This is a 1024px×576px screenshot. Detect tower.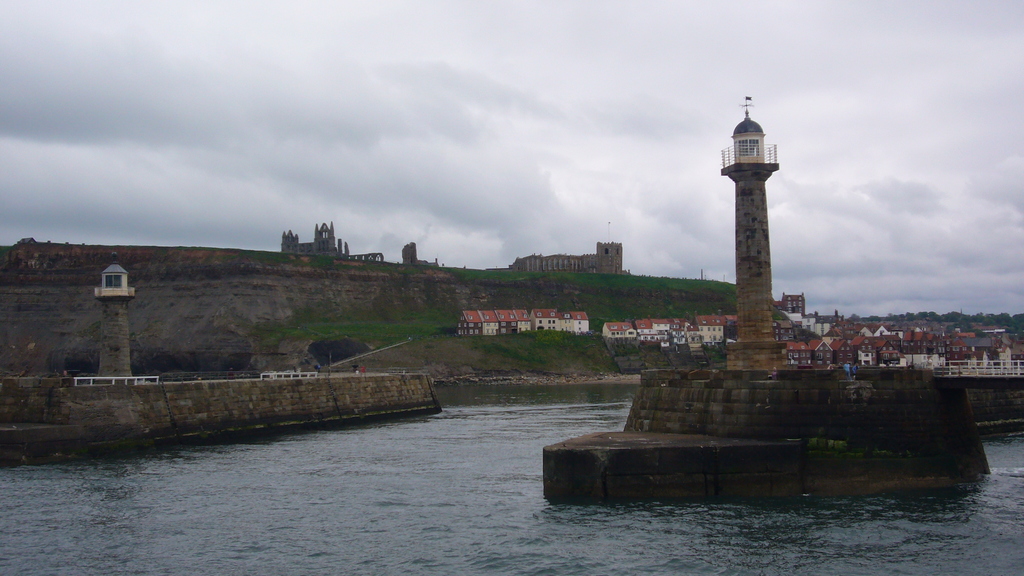
bbox=[710, 86, 804, 335].
